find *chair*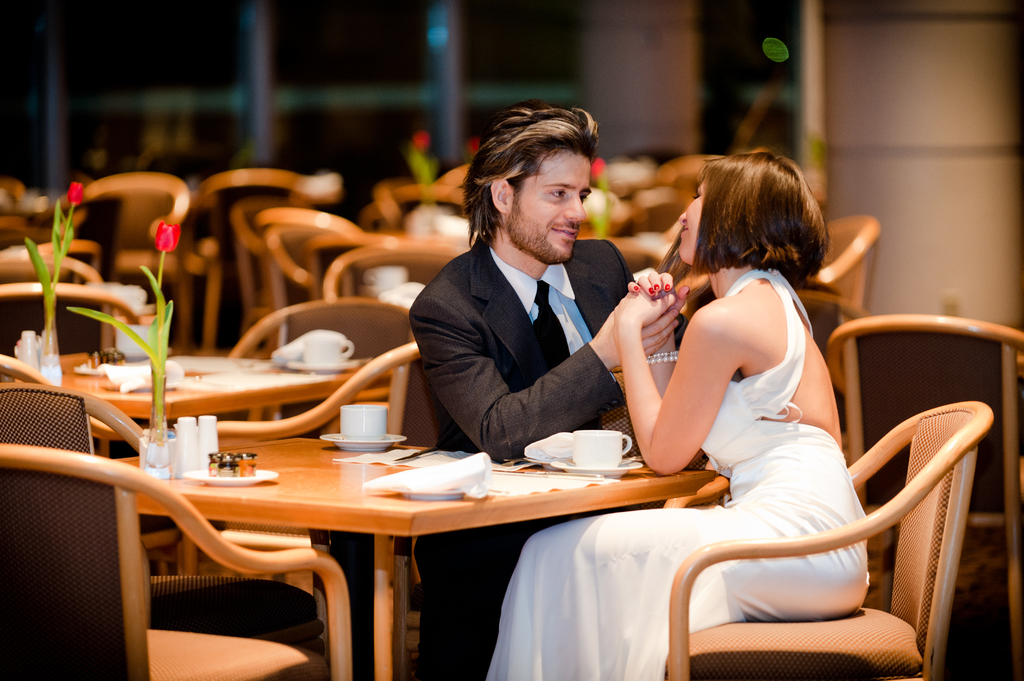
x1=183 y1=167 x2=326 y2=344
